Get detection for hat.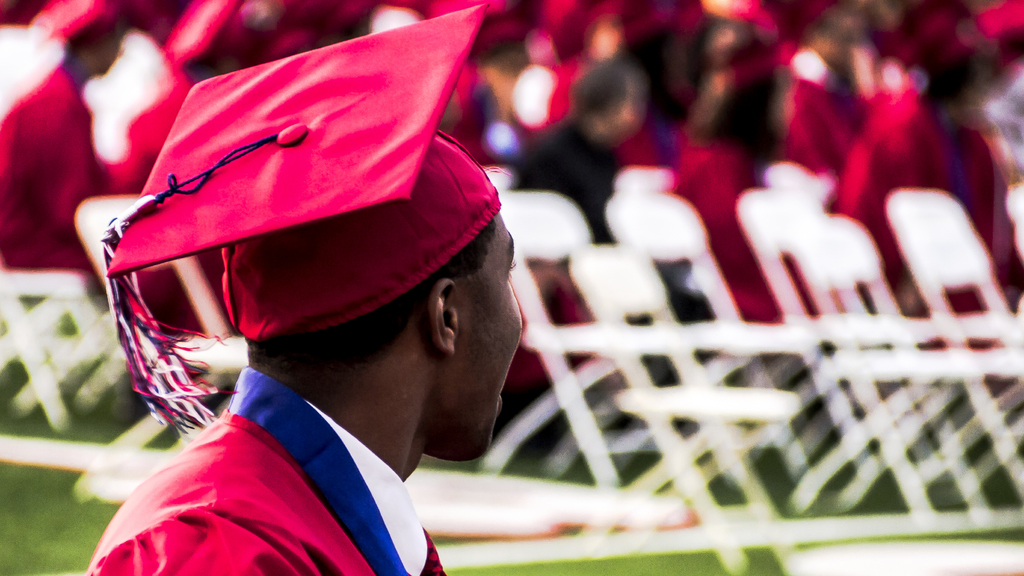
Detection: Rect(96, 1, 502, 436).
